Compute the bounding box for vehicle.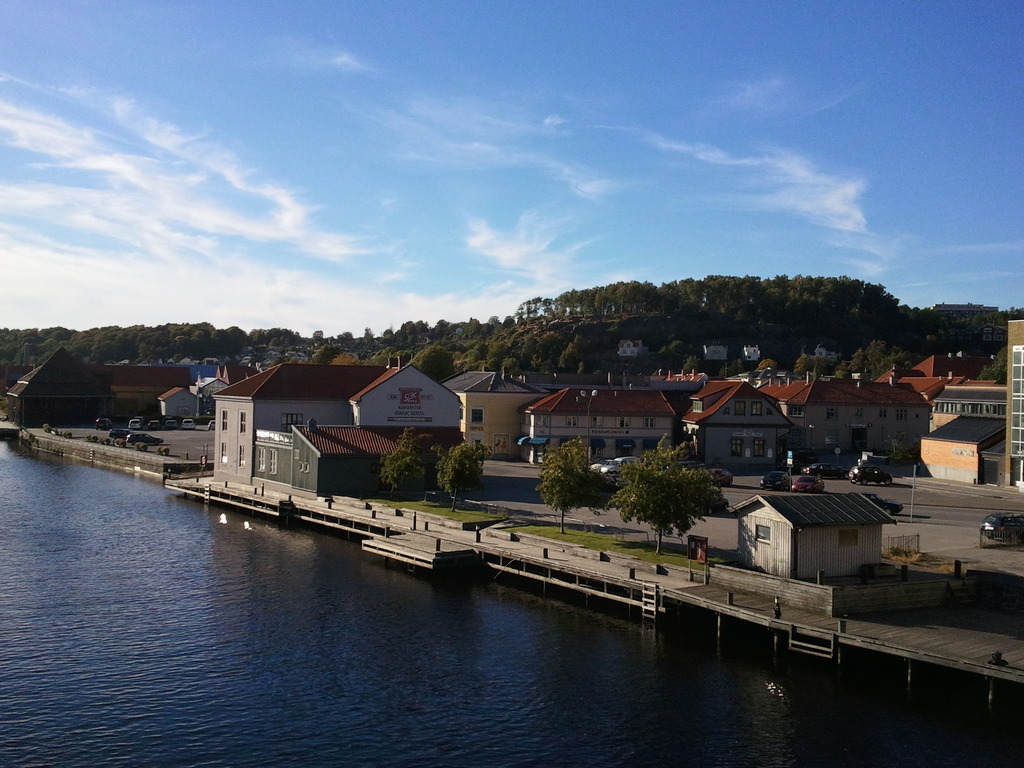
<region>801, 458, 845, 481</region>.
